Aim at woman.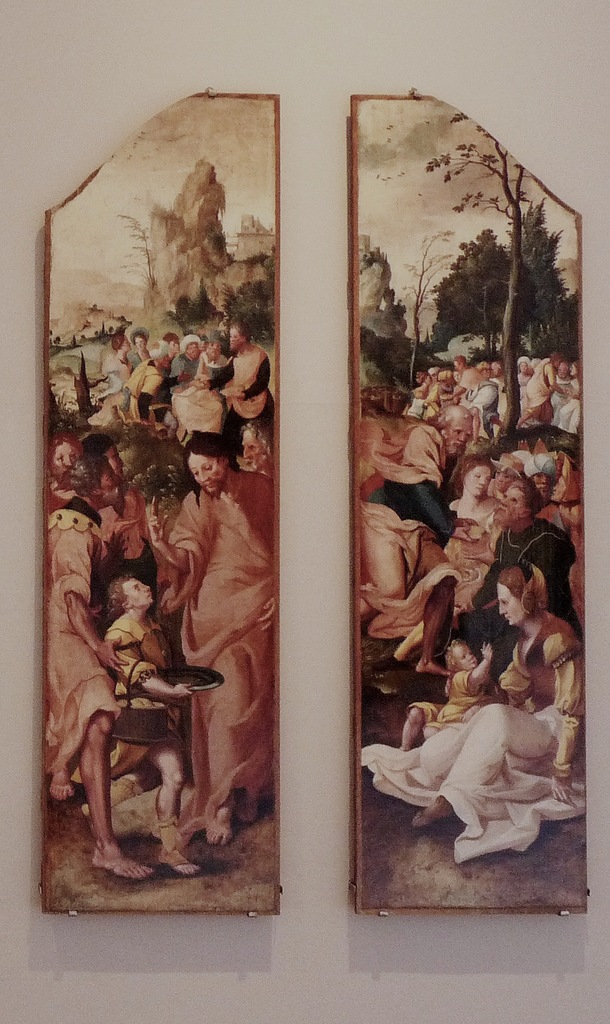
Aimed at [left=111, top=332, right=131, bottom=385].
